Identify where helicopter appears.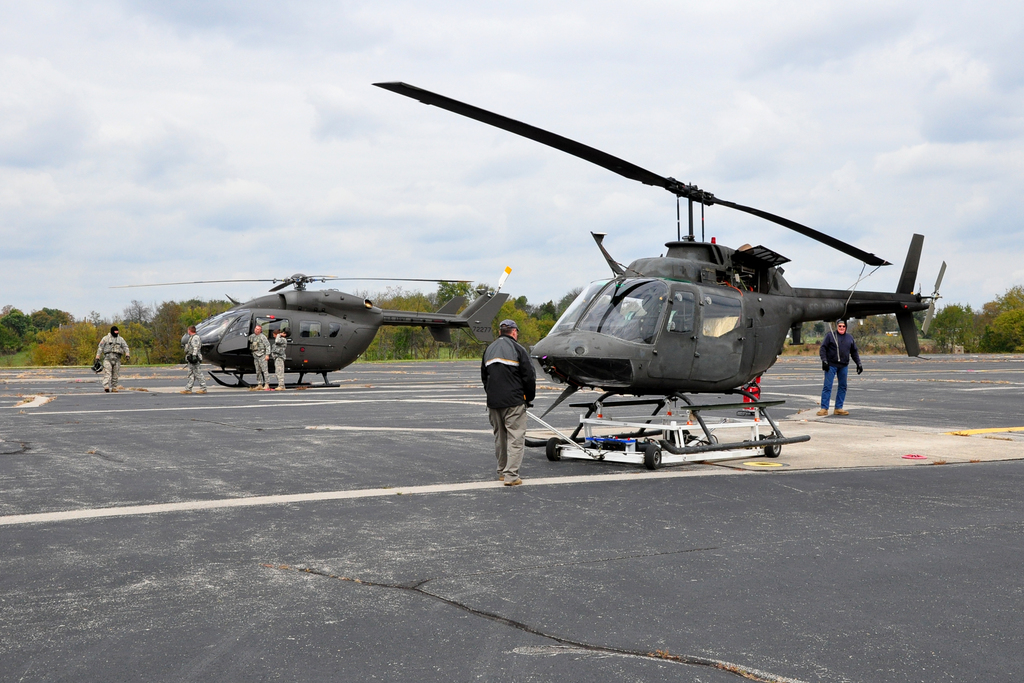
Appears at [left=242, top=101, right=959, bottom=444].
